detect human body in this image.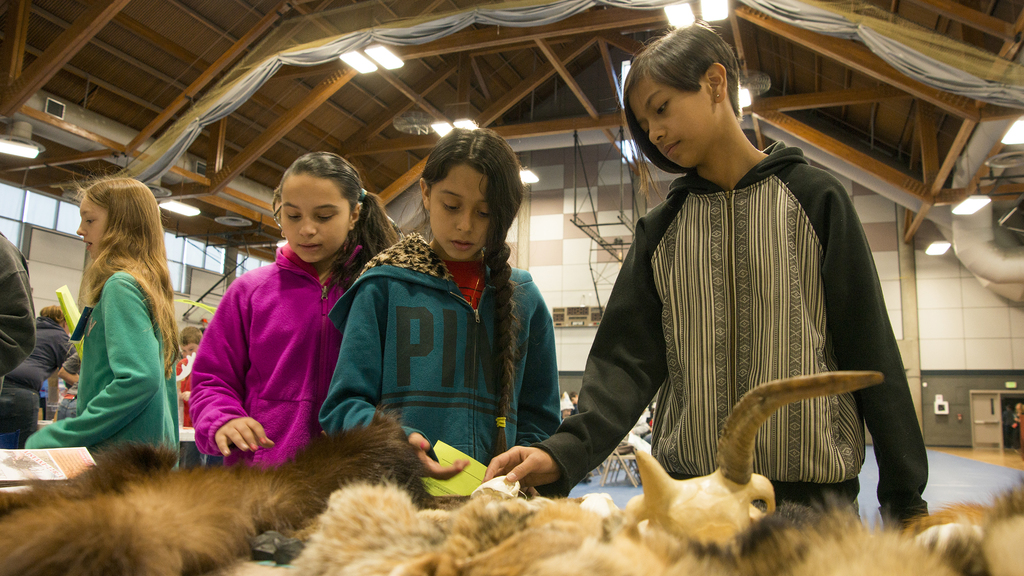
Detection: [0,233,38,388].
